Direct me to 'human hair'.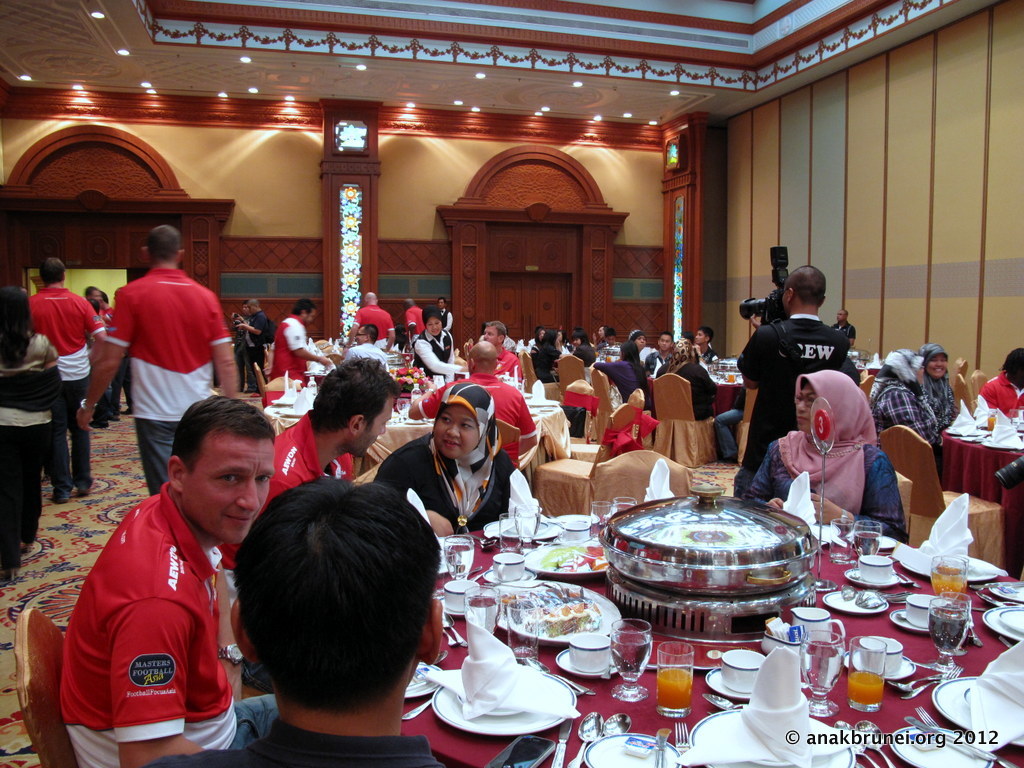
Direction: x1=570 y1=328 x2=592 y2=346.
